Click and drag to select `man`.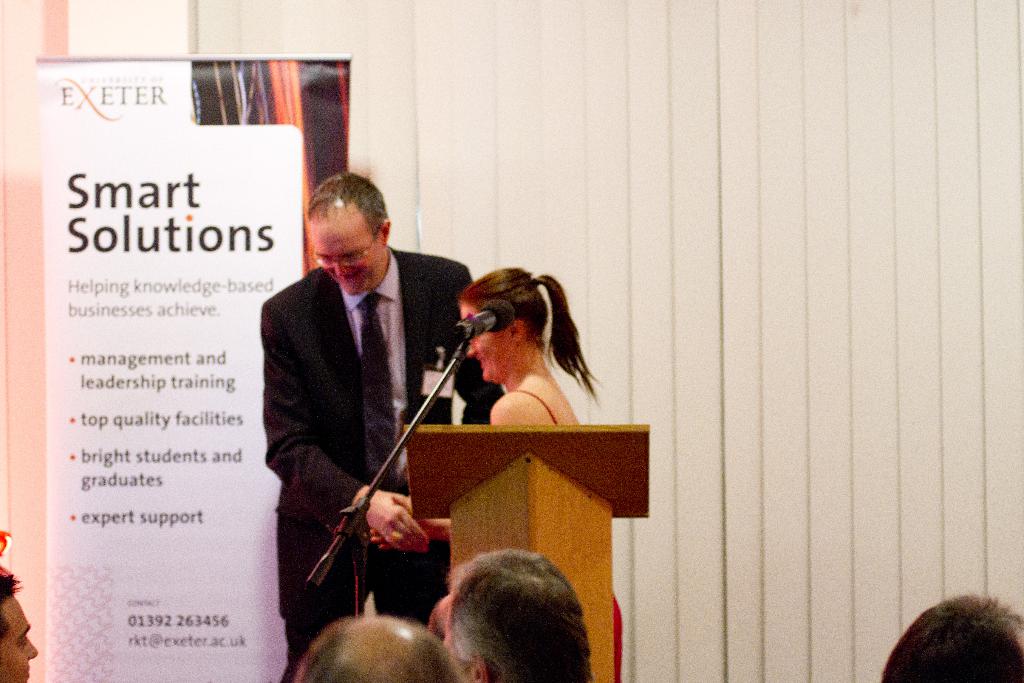
Selection: box=[259, 173, 506, 682].
